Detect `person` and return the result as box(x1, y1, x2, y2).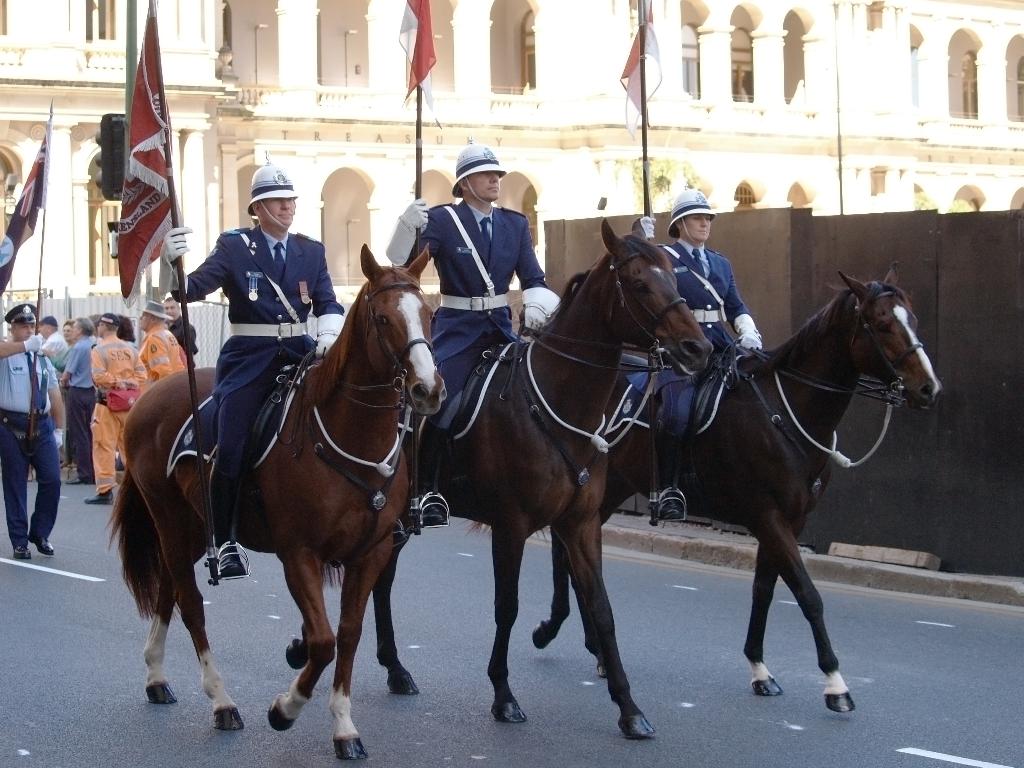
box(85, 306, 153, 520).
